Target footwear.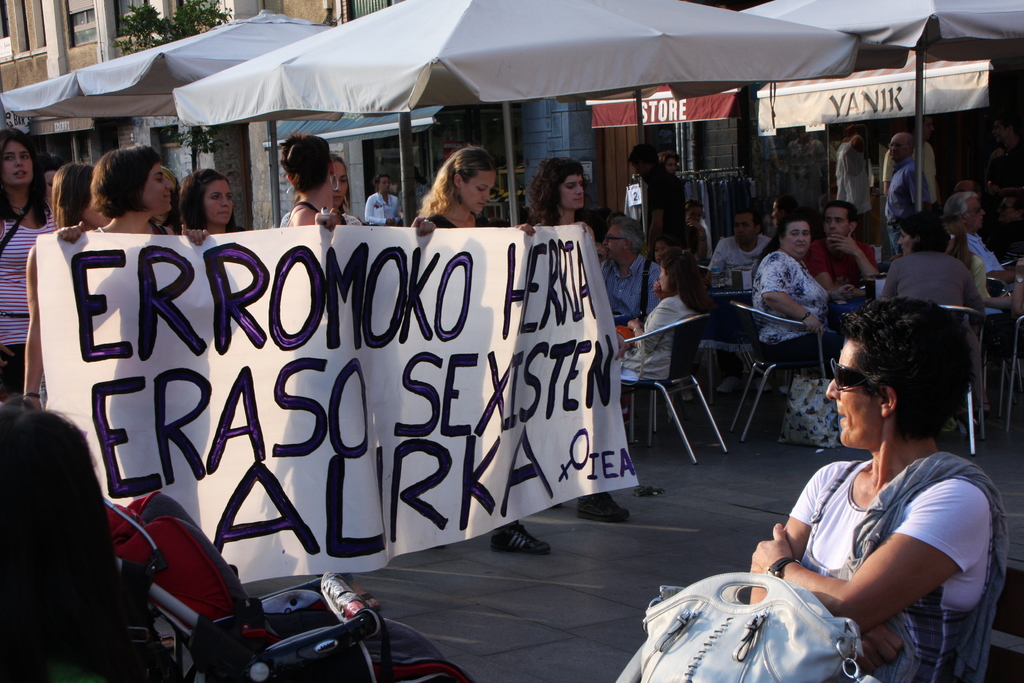
Target region: Rect(575, 491, 632, 521).
